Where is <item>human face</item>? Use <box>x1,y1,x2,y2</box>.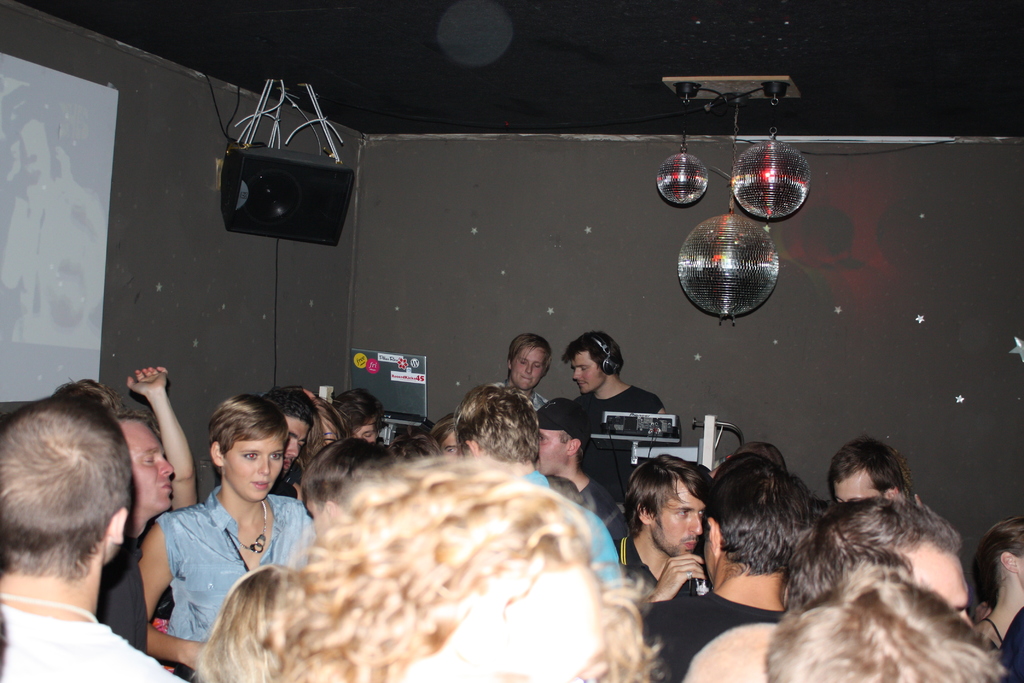
<box>835,465,883,508</box>.
